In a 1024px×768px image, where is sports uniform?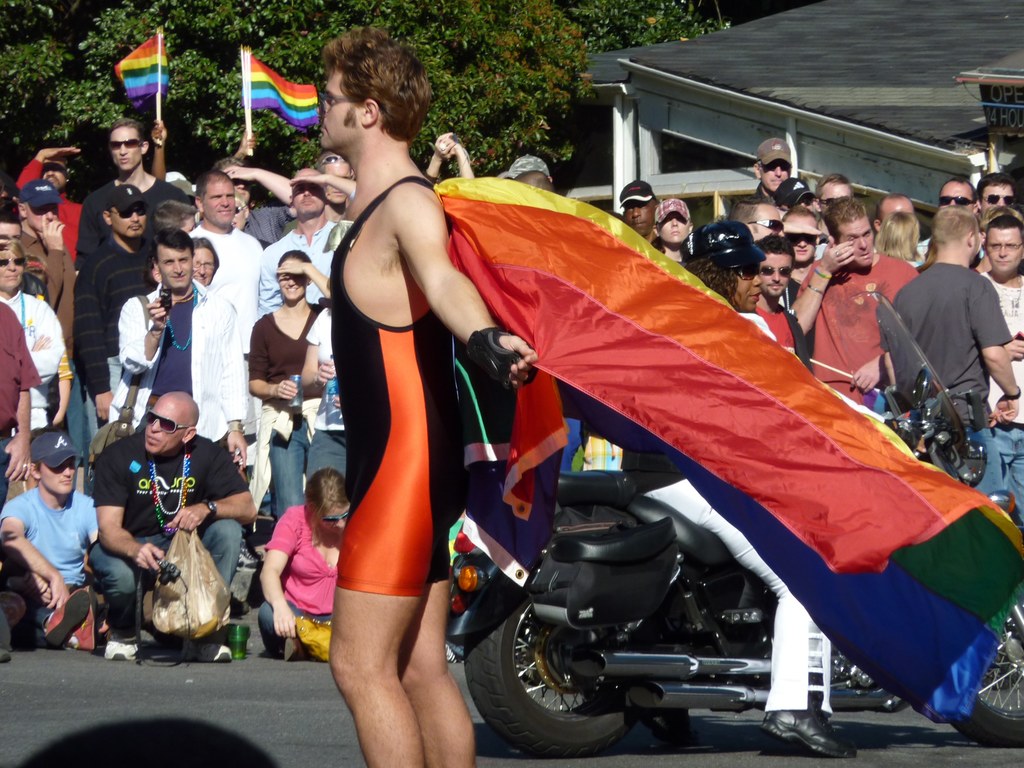
(left=326, top=172, right=536, bottom=594).
